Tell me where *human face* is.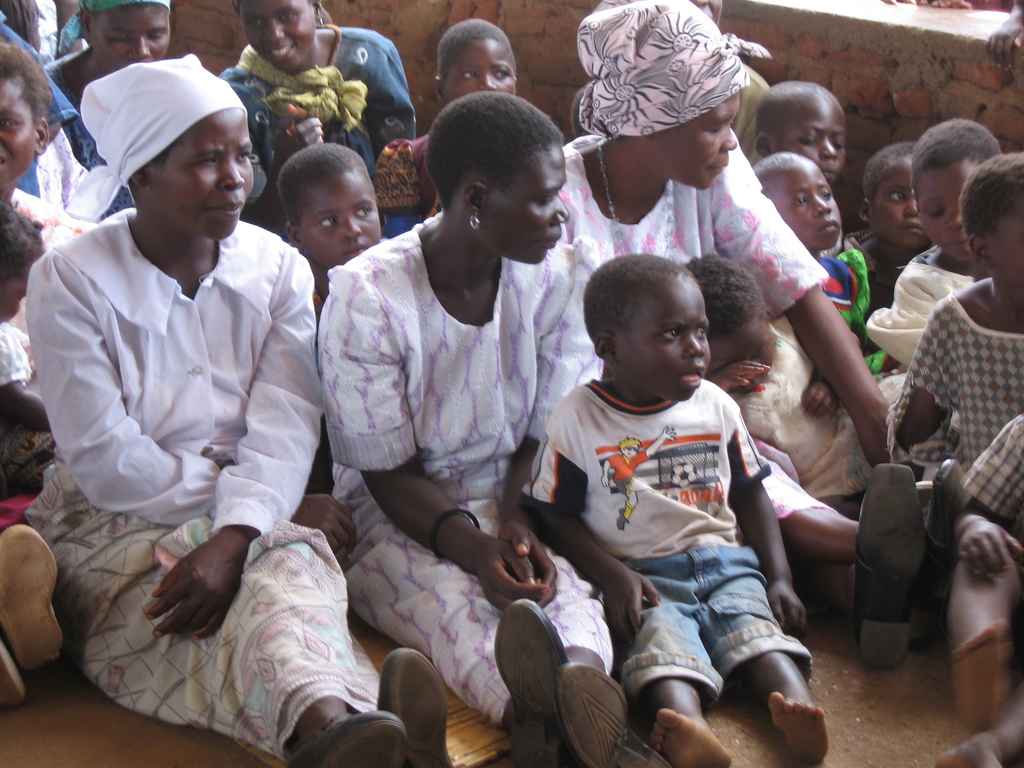
*human face* is at bbox=[771, 93, 847, 189].
